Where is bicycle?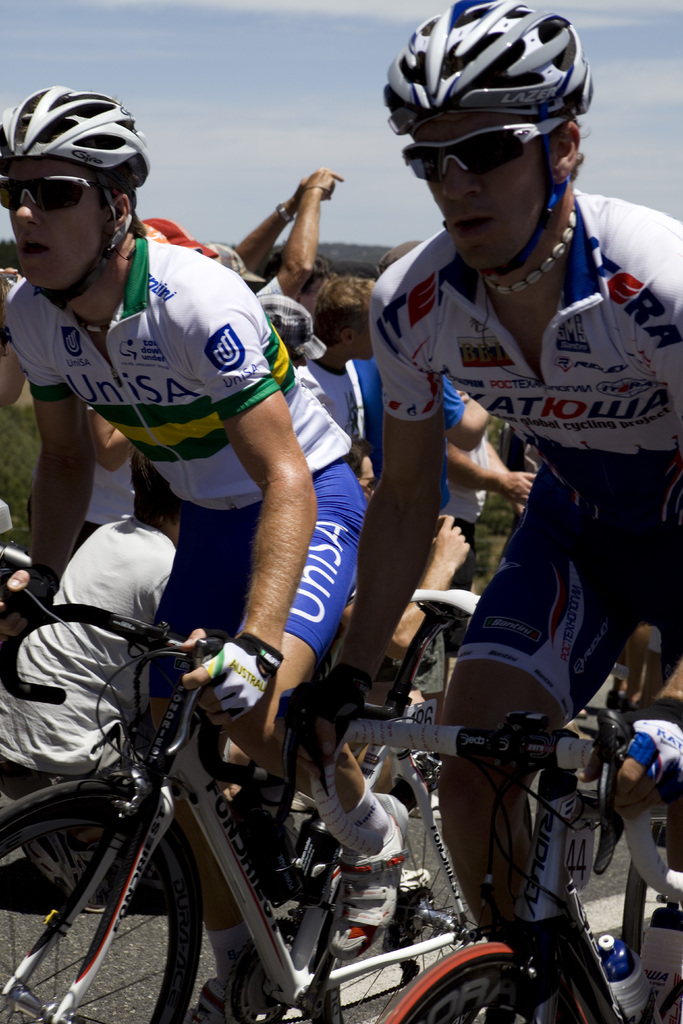
rect(0, 607, 618, 1023).
